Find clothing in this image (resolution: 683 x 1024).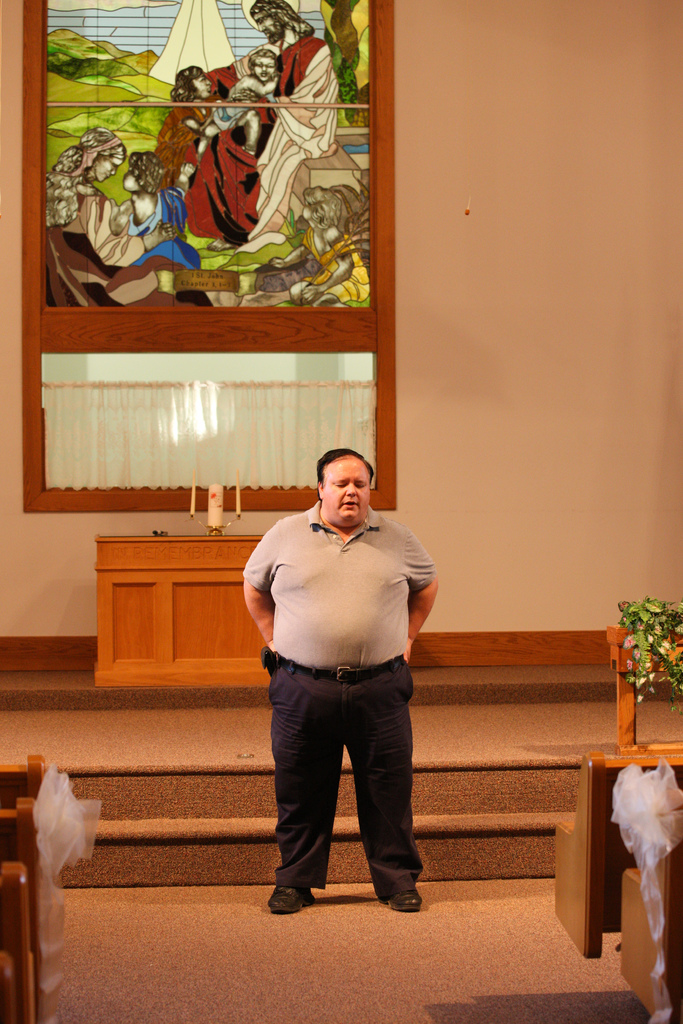
x1=202, y1=35, x2=337, y2=239.
